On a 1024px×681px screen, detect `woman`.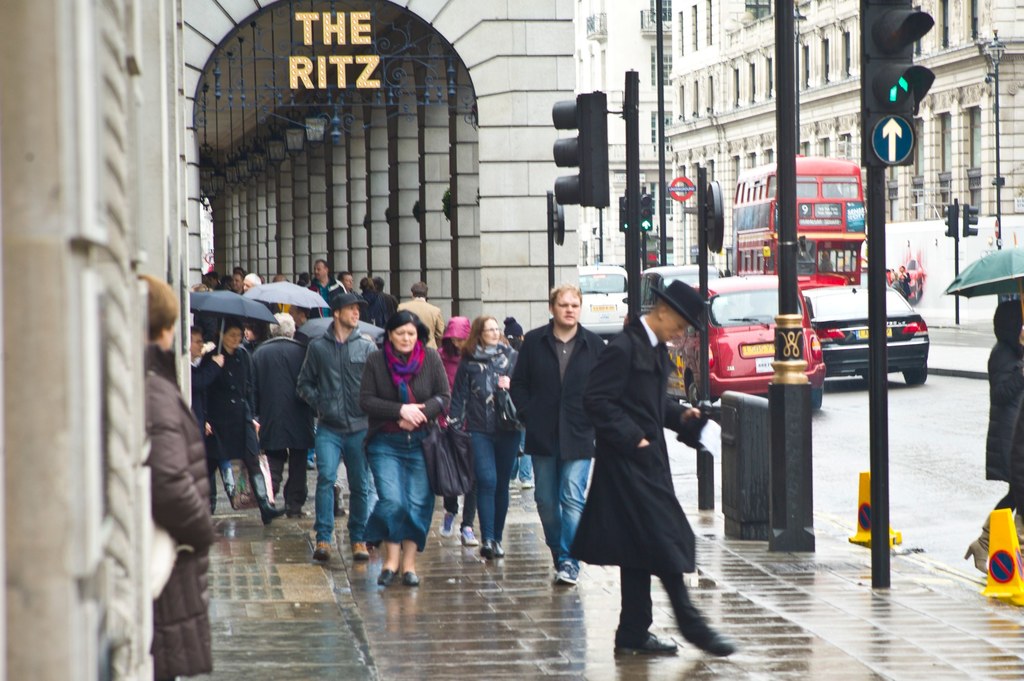
locate(446, 311, 530, 563).
